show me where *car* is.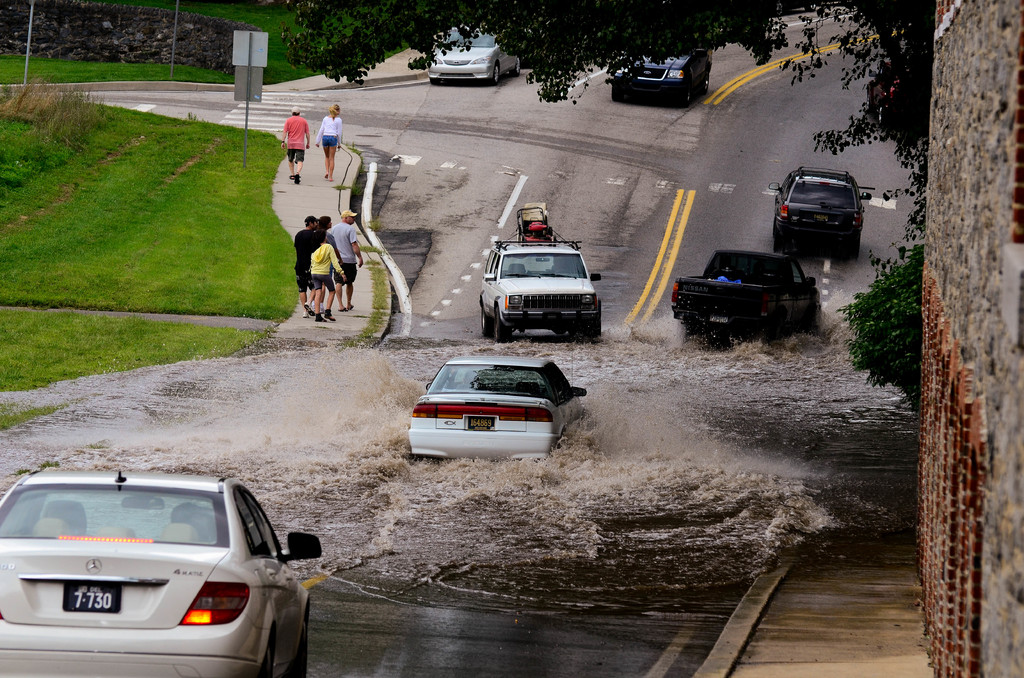
*car* is at [left=609, top=51, right=711, bottom=104].
